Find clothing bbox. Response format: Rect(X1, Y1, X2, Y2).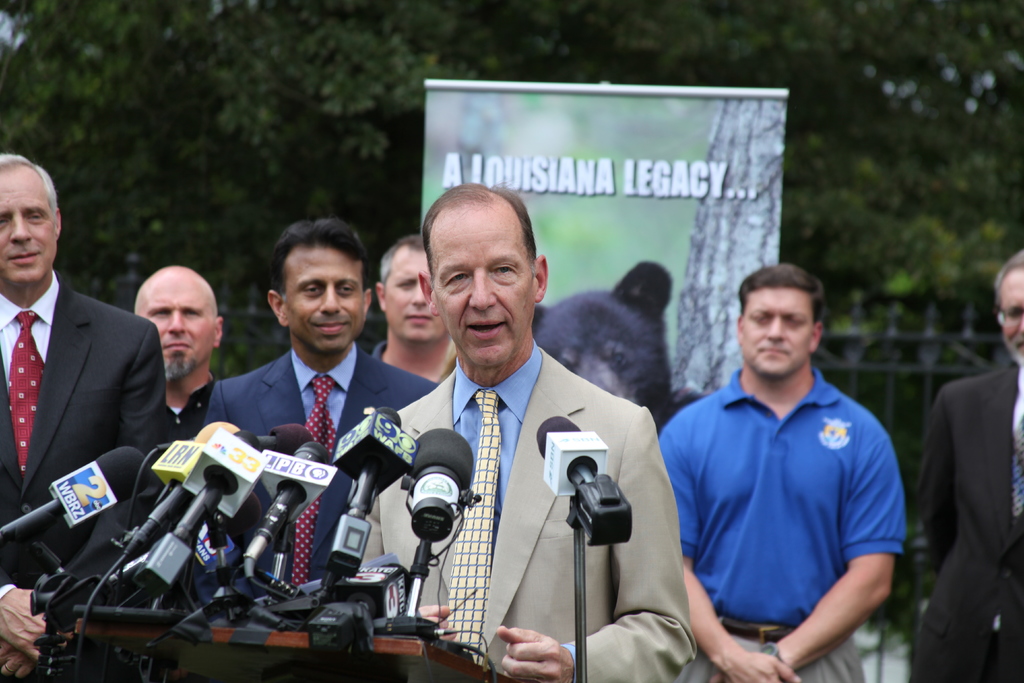
Rect(0, 274, 164, 613).
